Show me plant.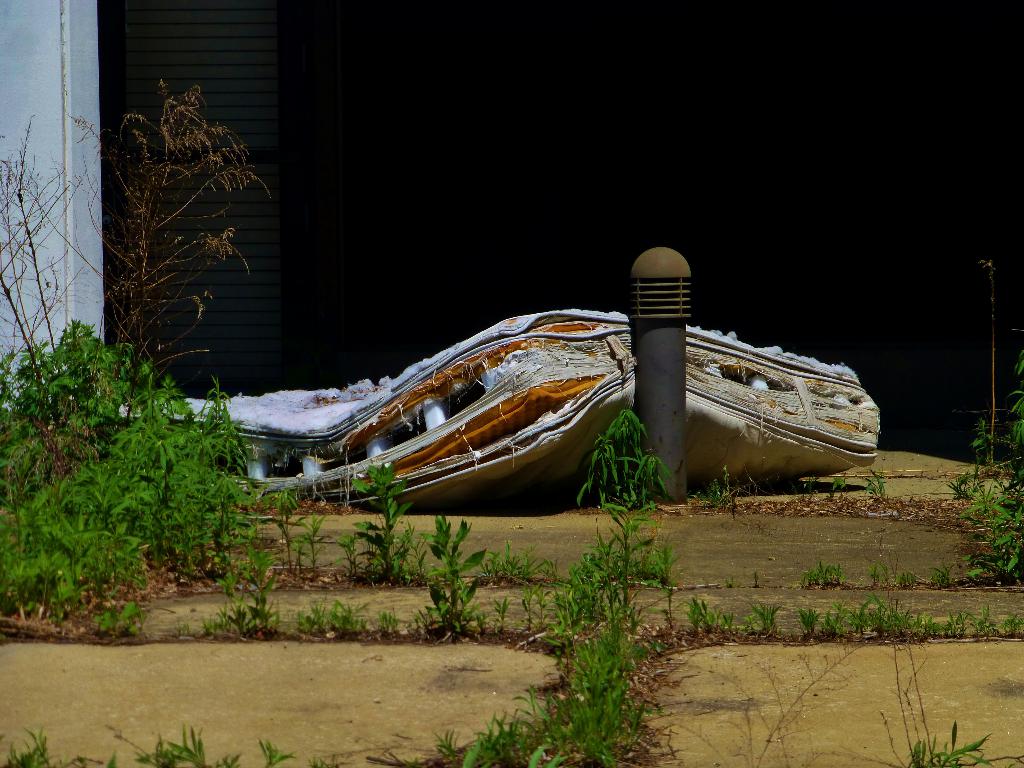
plant is here: detection(815, 601, 854, 639).
